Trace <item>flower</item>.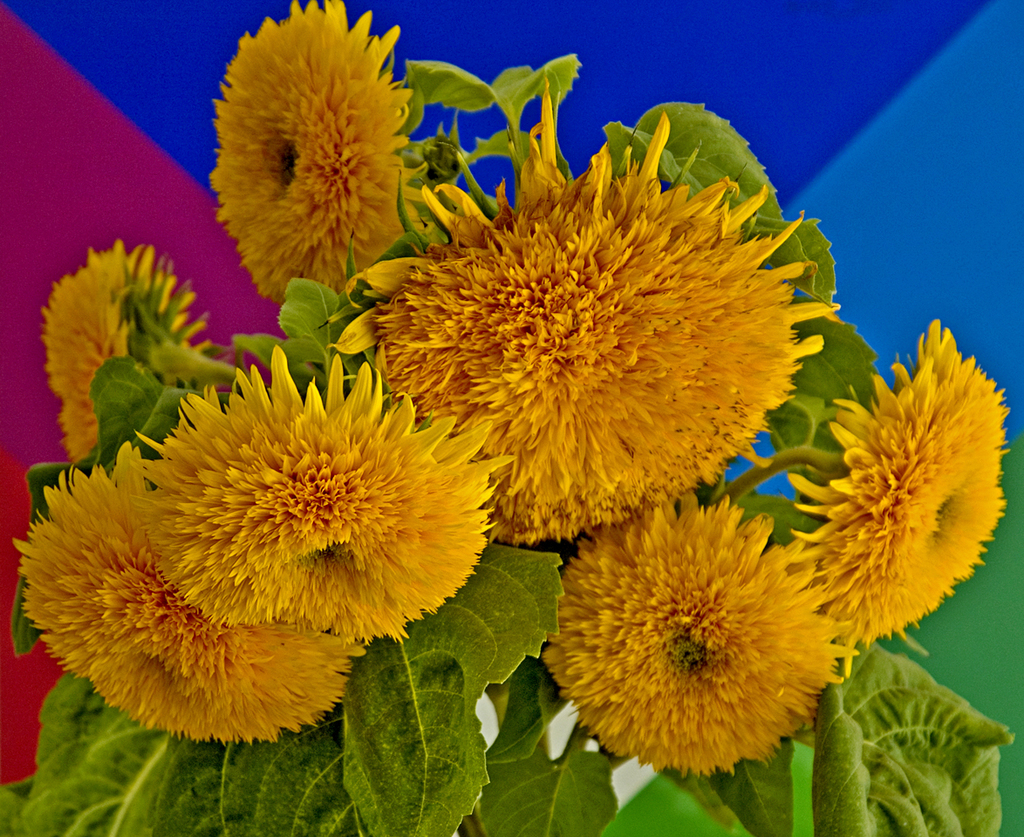
Traced to Rect(787, 320, 1007, 680).
